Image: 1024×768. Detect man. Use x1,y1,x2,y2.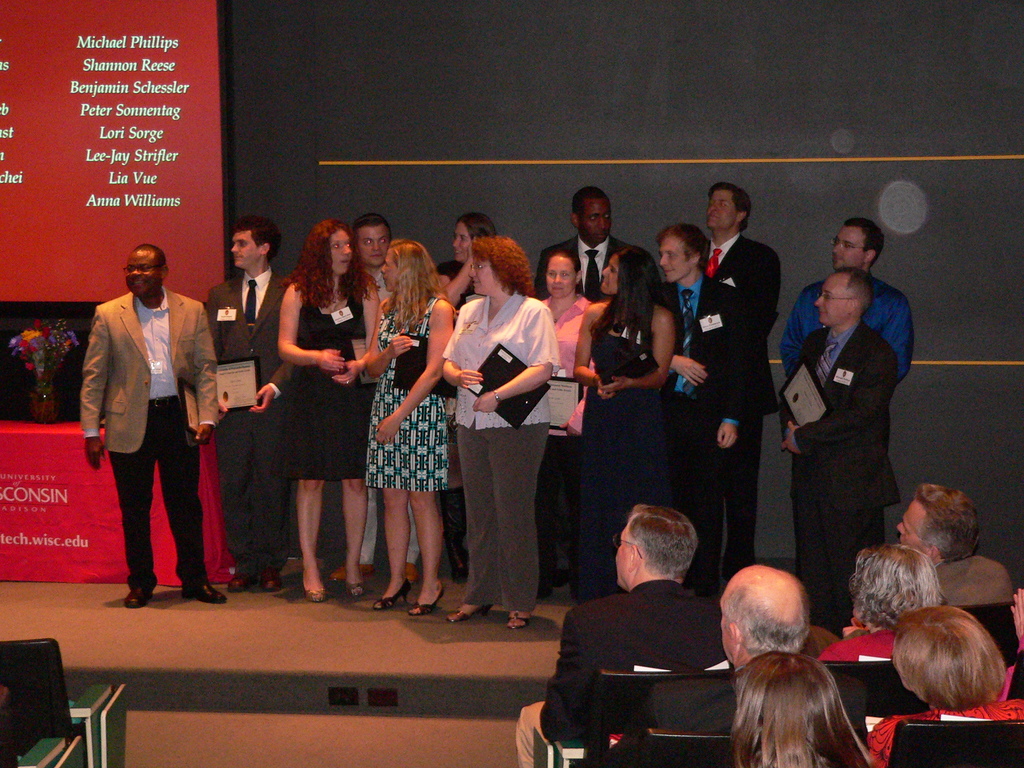
536,186,644,301.
